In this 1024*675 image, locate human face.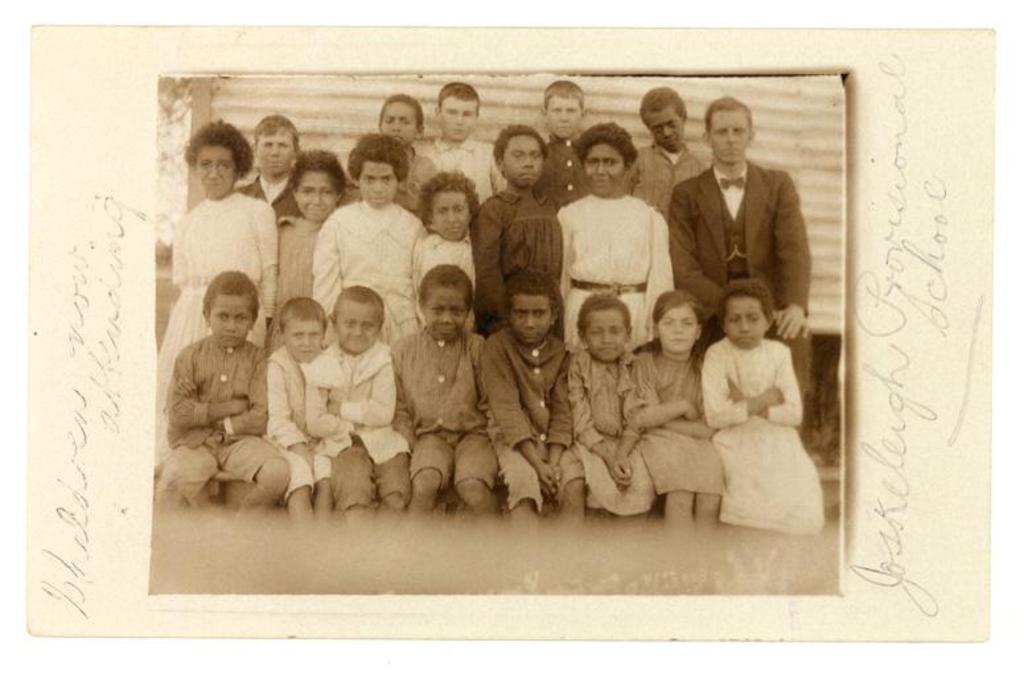
Bounding box: <box>211,293,250,346</box>.
